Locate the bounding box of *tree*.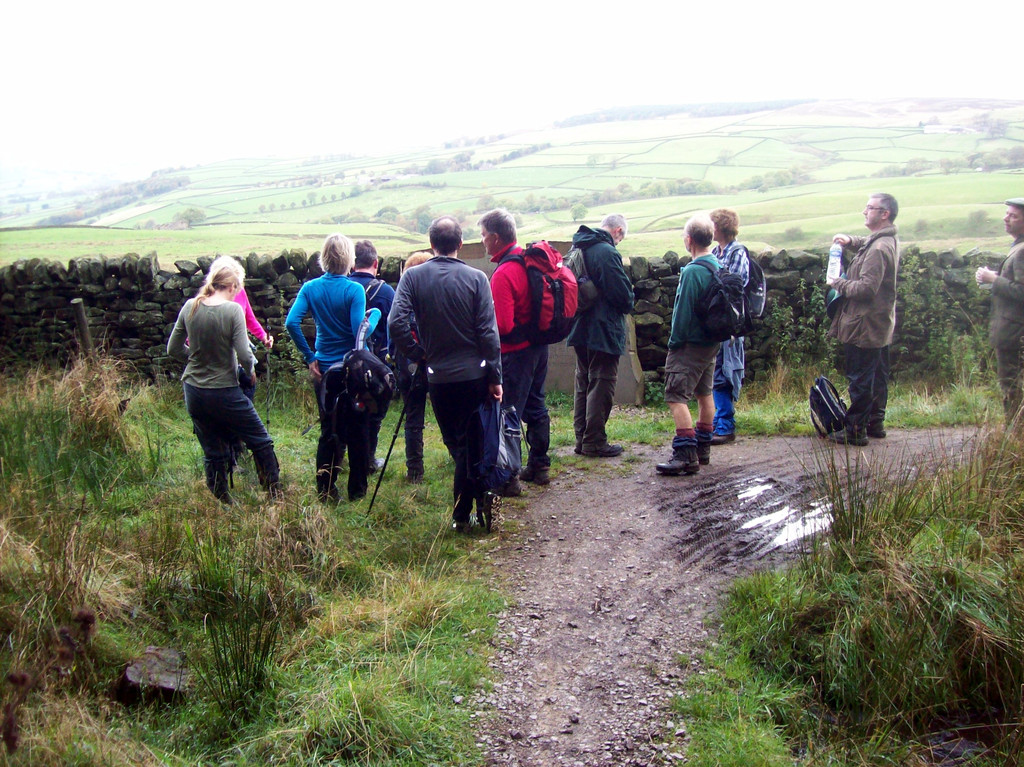
Bounding box: region(362, 169, 365, 175).
